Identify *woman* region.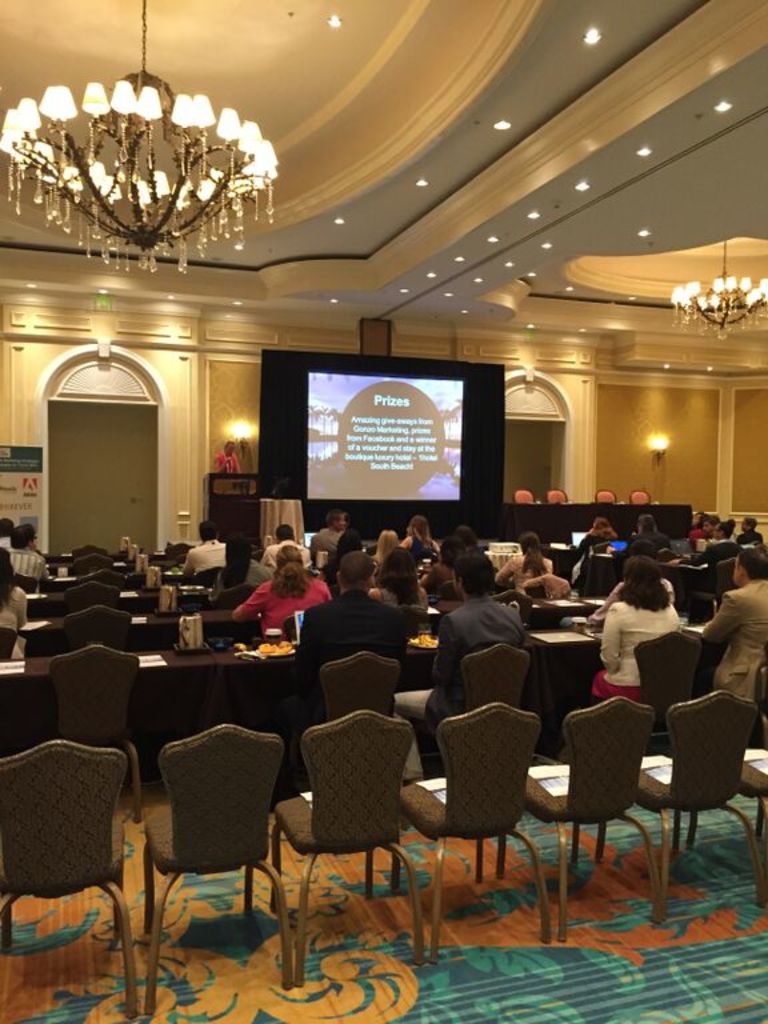
Region: crop(0, 541, 32, 673).
